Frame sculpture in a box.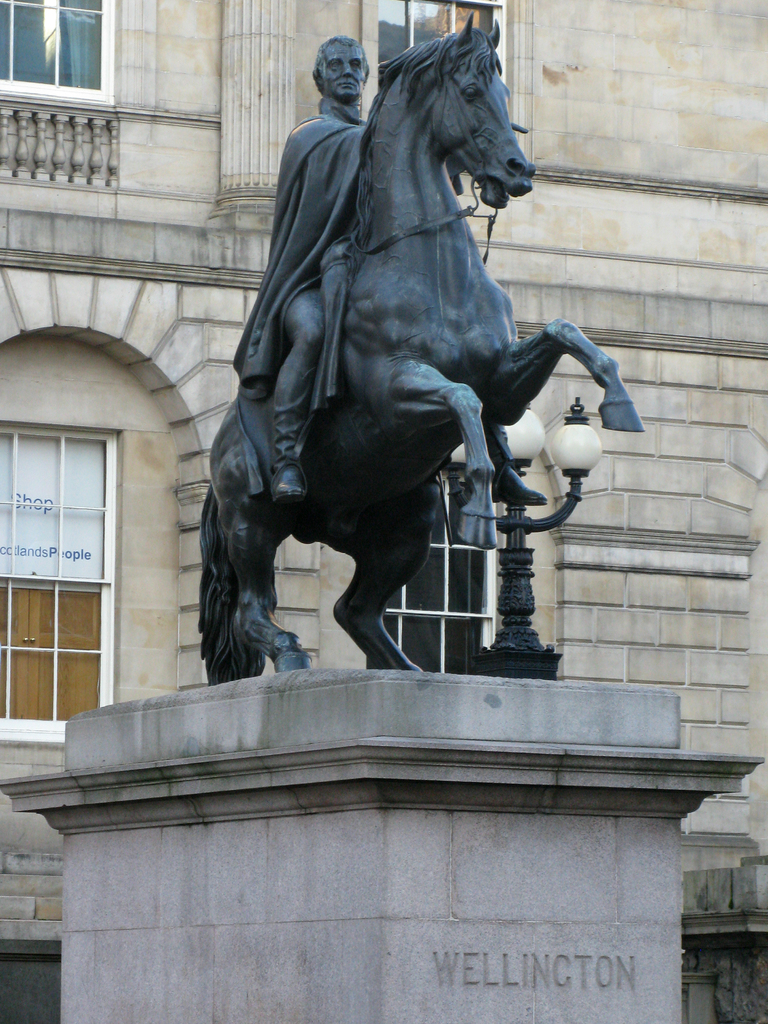
bbox(225, 28, 383, 516).
